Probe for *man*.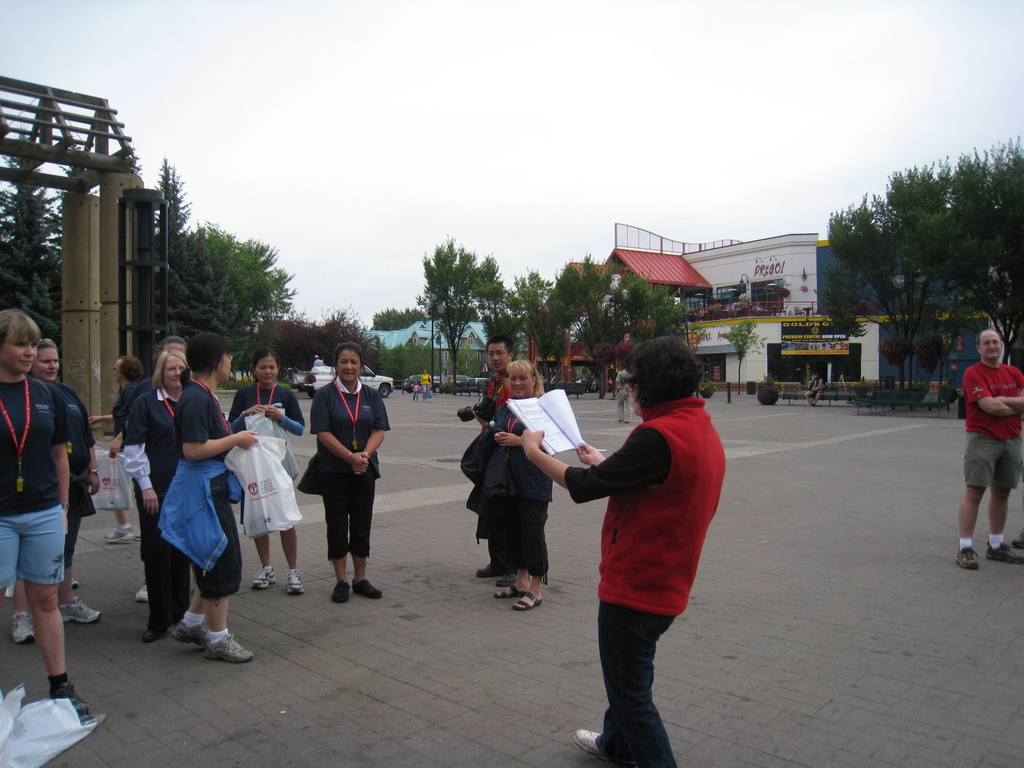
Probe result: 961:325:1021:575.
